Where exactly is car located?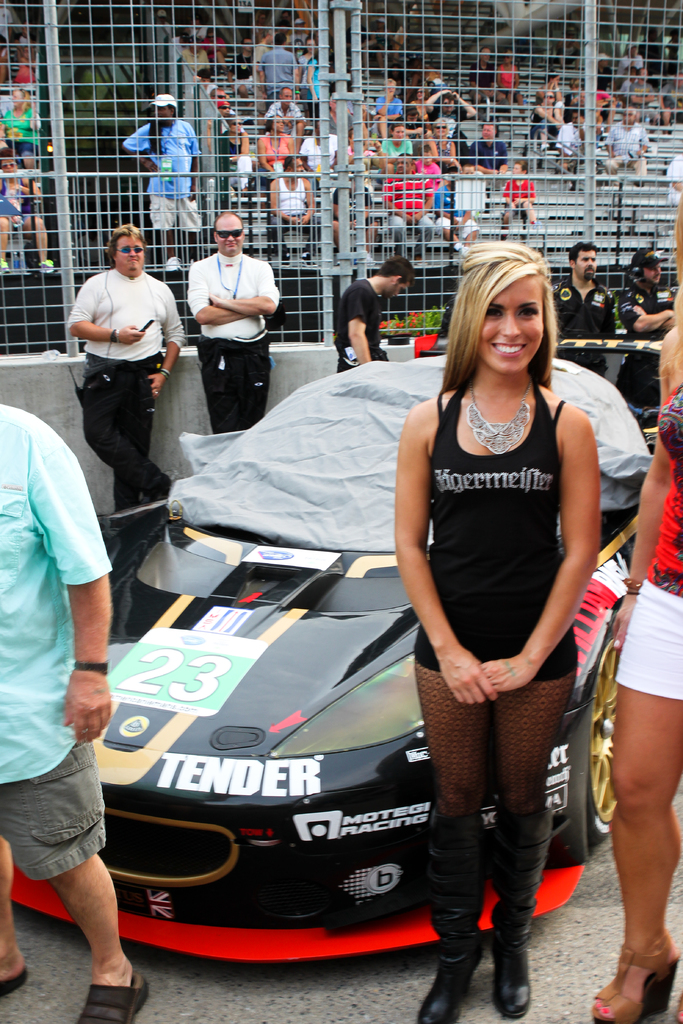
Its bounding box is crop(8, 340, 650, 963).
